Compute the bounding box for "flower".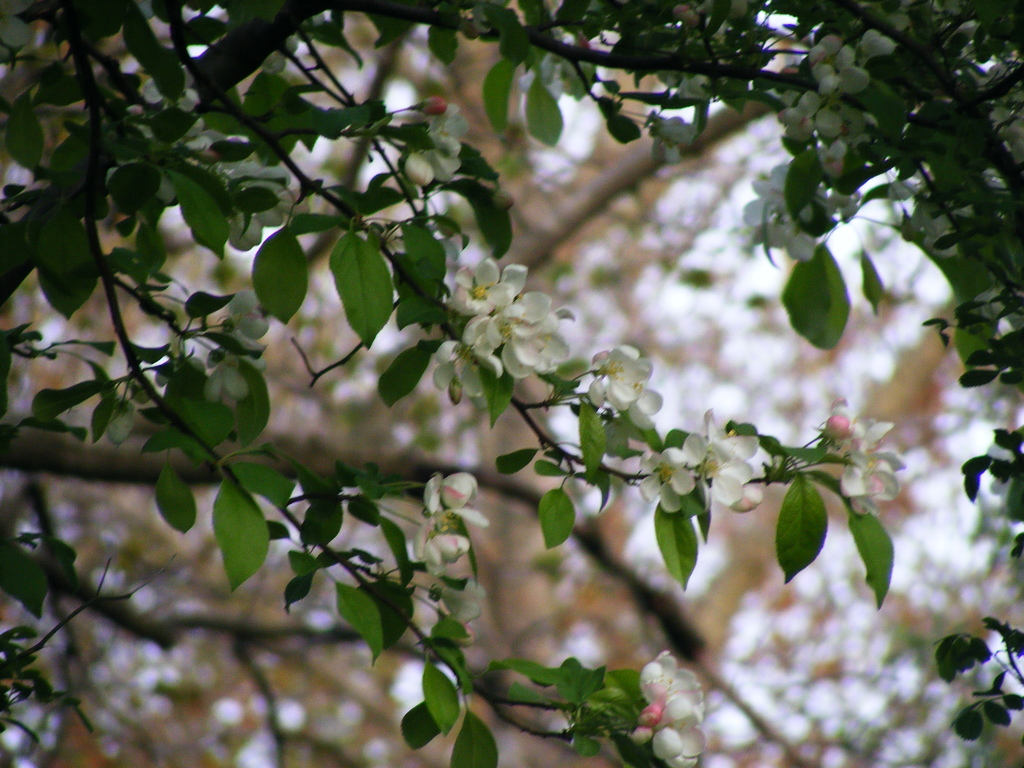
select_region(422, 467, 492, 532).
